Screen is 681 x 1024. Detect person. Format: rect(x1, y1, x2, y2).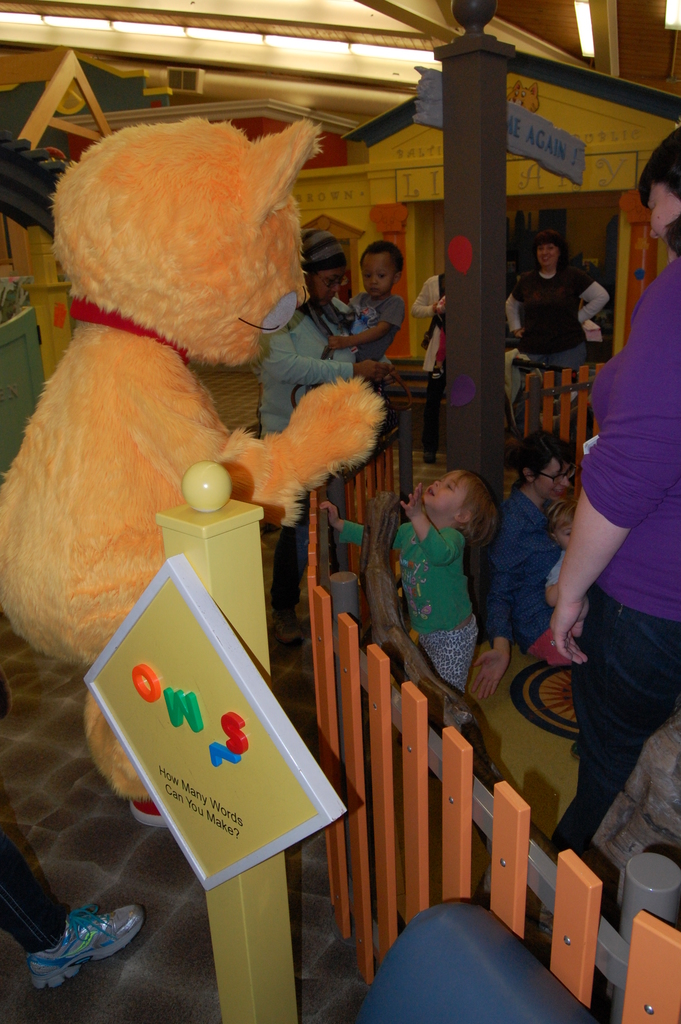
rect(400, 267, 446, 461).
